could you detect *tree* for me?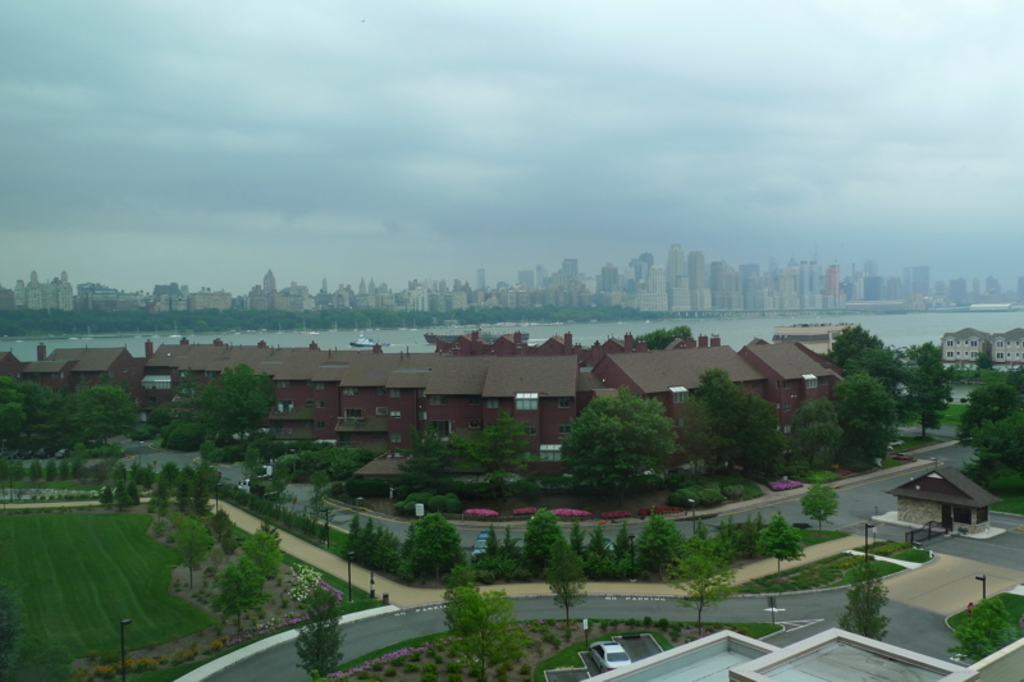
Detection result: (x1=828, y1=568, x2=890, y2=644).
